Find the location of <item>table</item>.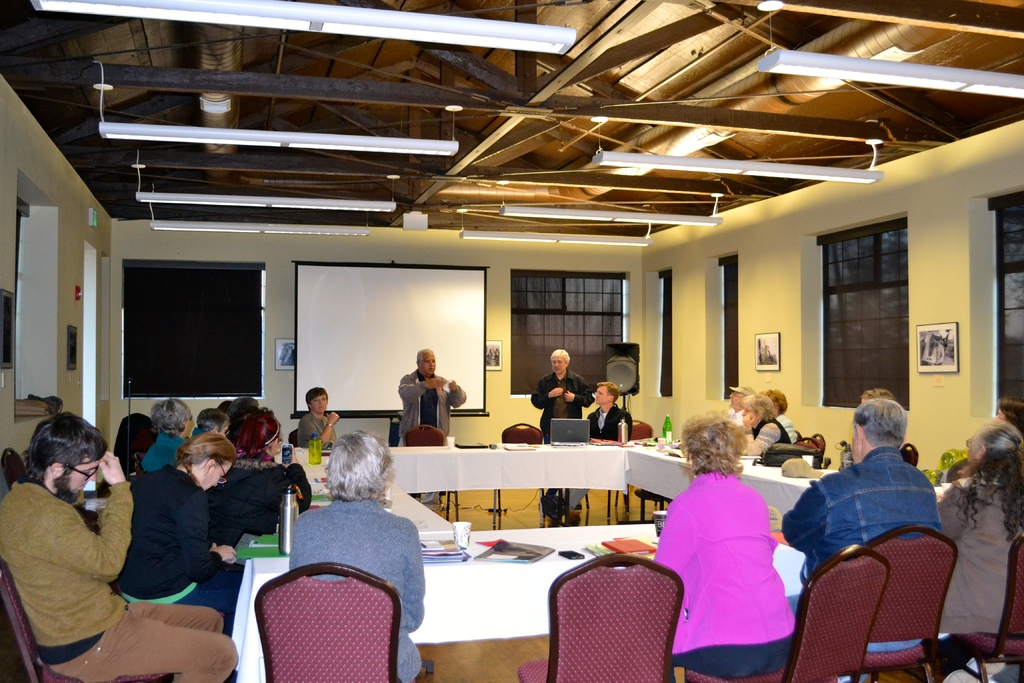
Location: [264,481,765,656].
